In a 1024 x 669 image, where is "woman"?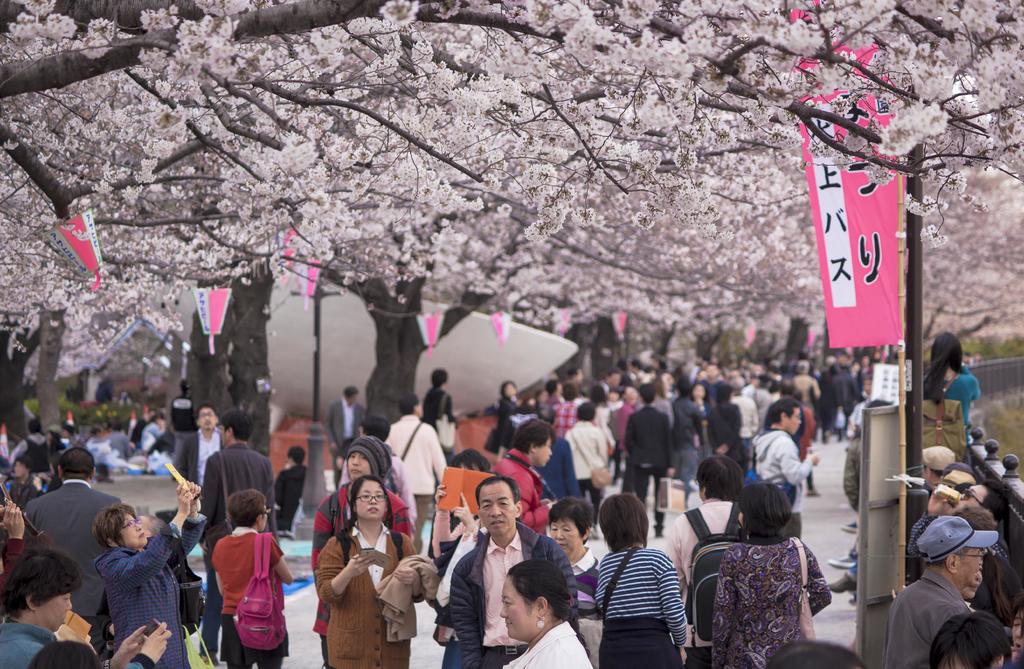
[0,549,173,668].
